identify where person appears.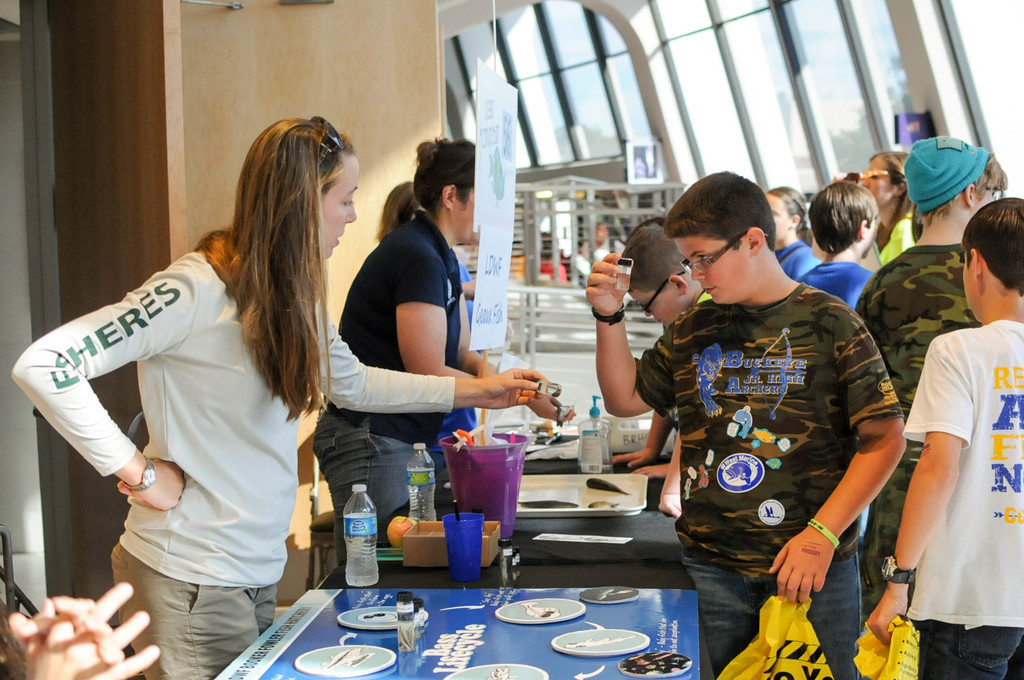
Appears at (x1=605, y1=209, x2=717, y2=517).
